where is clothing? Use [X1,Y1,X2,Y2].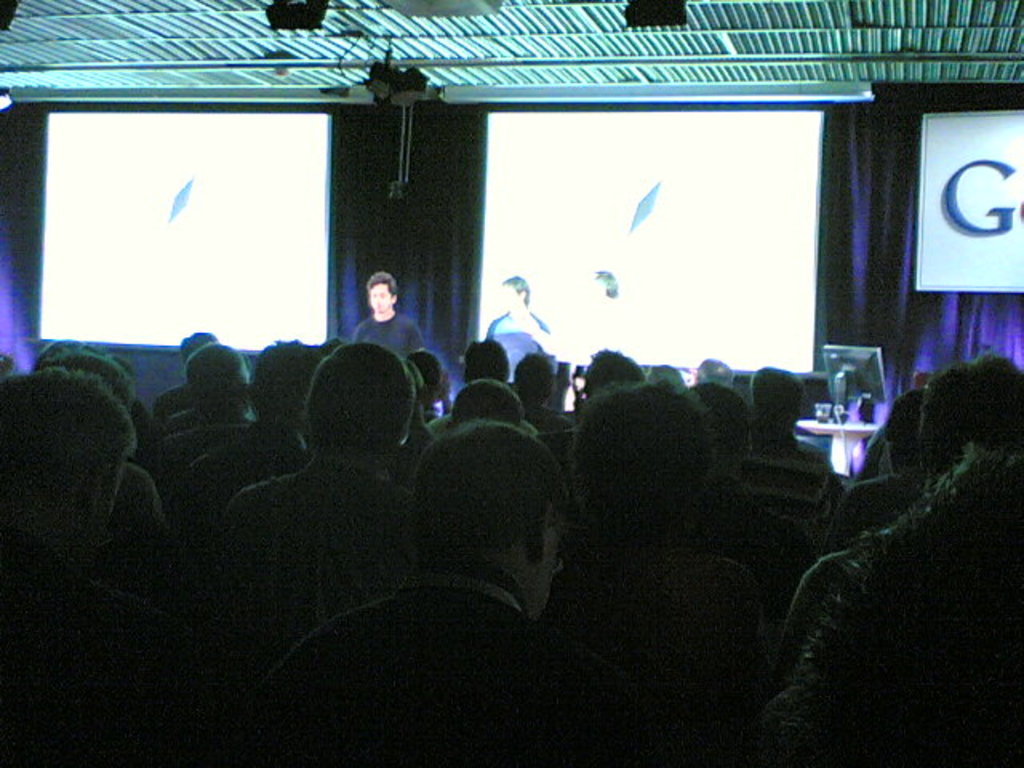
[155,414,235,498].
